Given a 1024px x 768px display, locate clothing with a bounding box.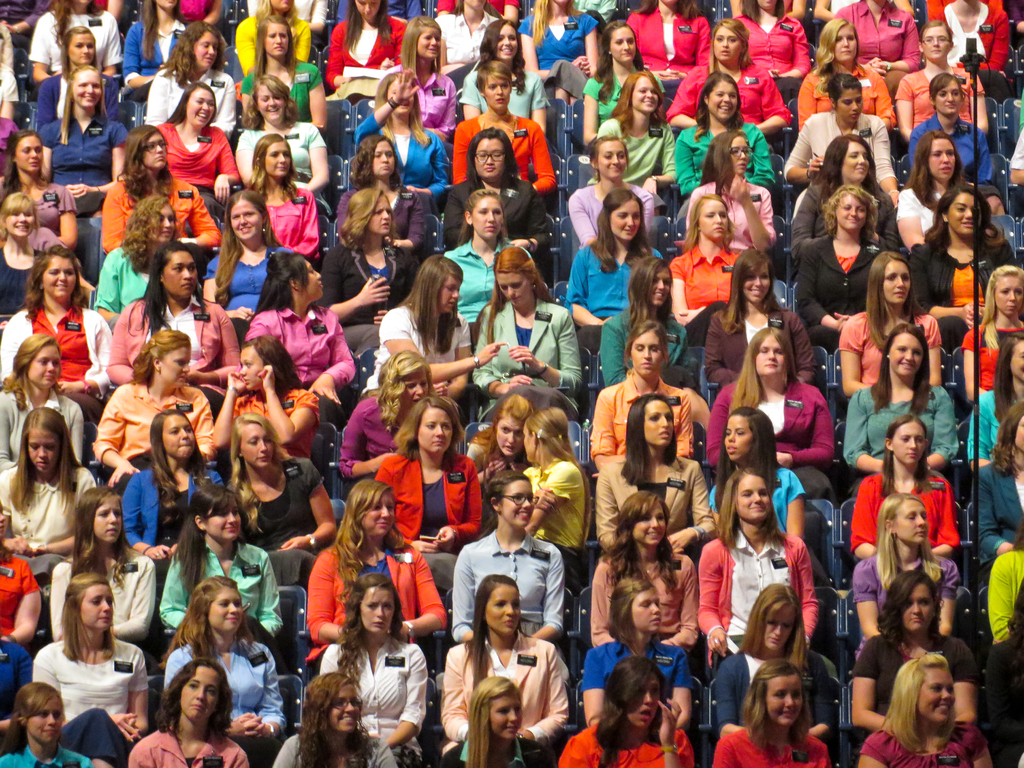
Located: x1=343 y1=384 x2=453 y2=486.
